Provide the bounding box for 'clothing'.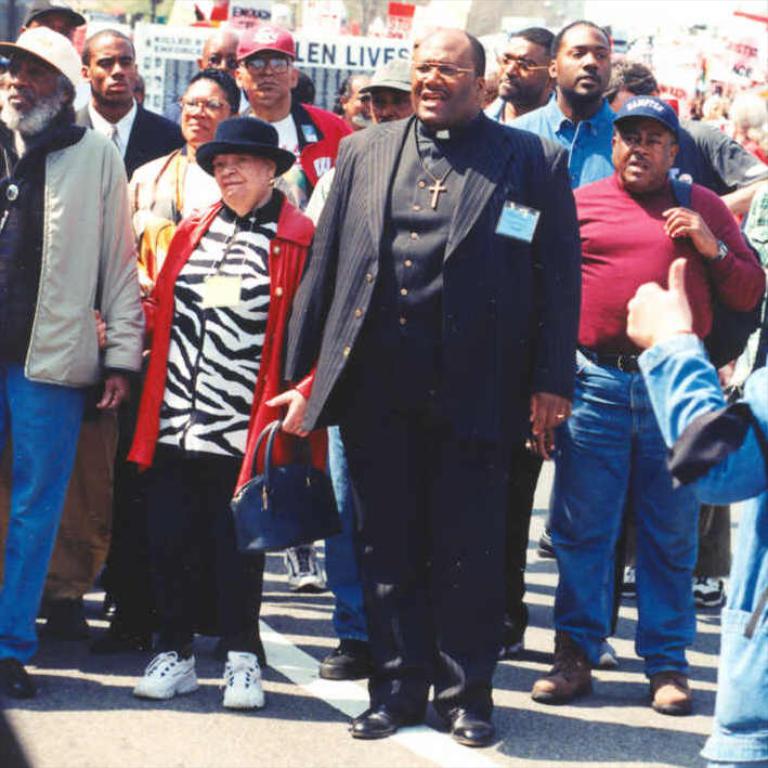
detection(287, 103, 582, 681).
